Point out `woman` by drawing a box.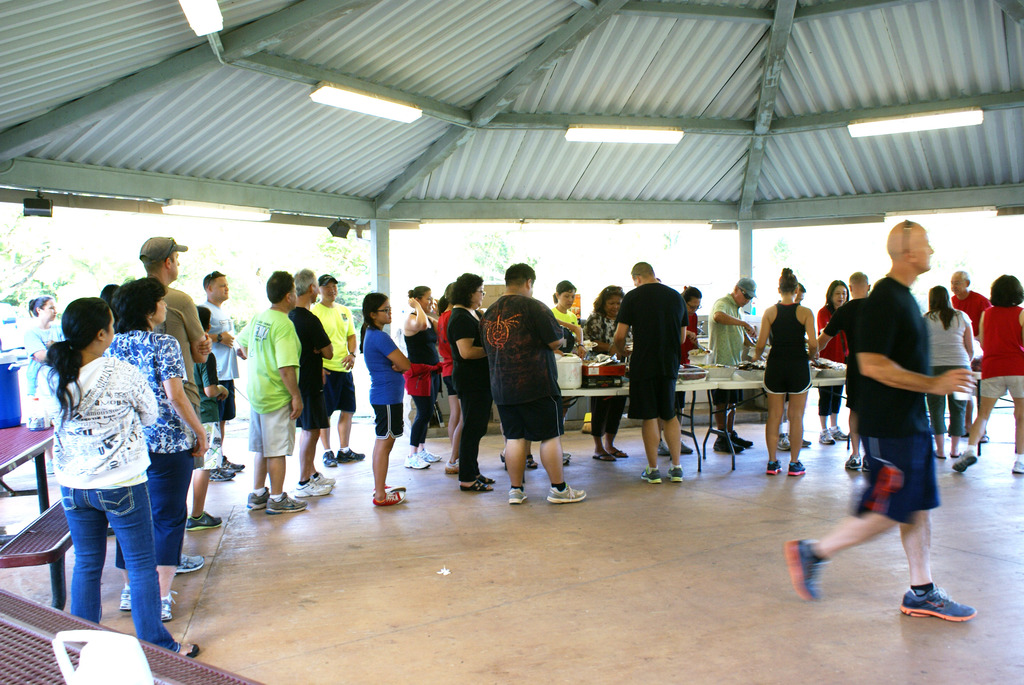
bbox=[438, 283, 462, 474].
